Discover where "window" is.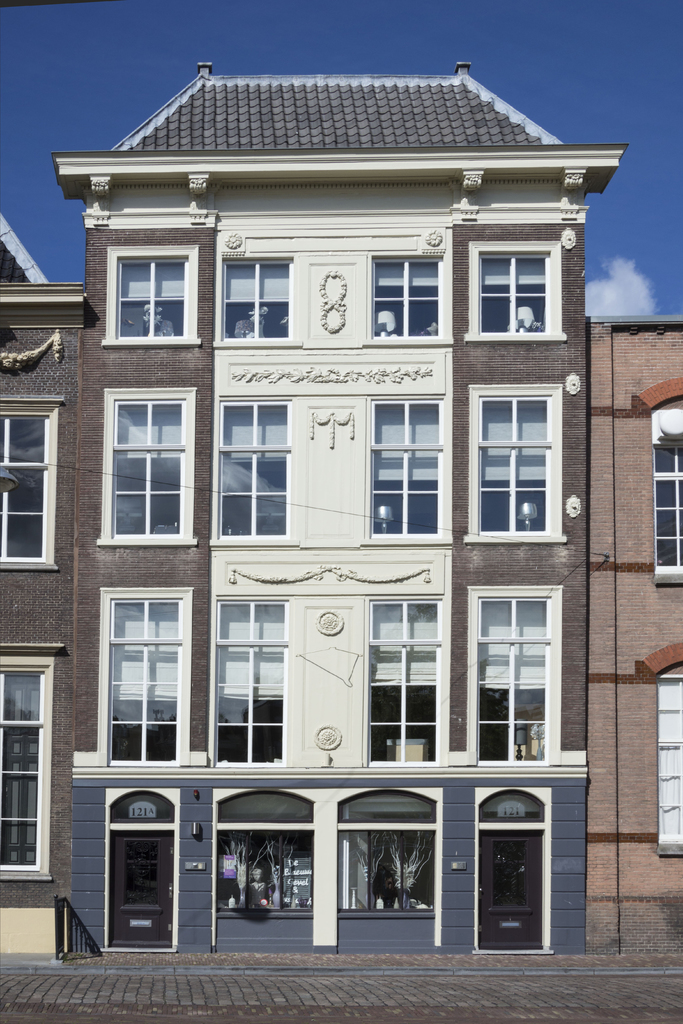
Discovered at {"x1": 99, "y1": 588, "x2": 192, "y2": 766}.
